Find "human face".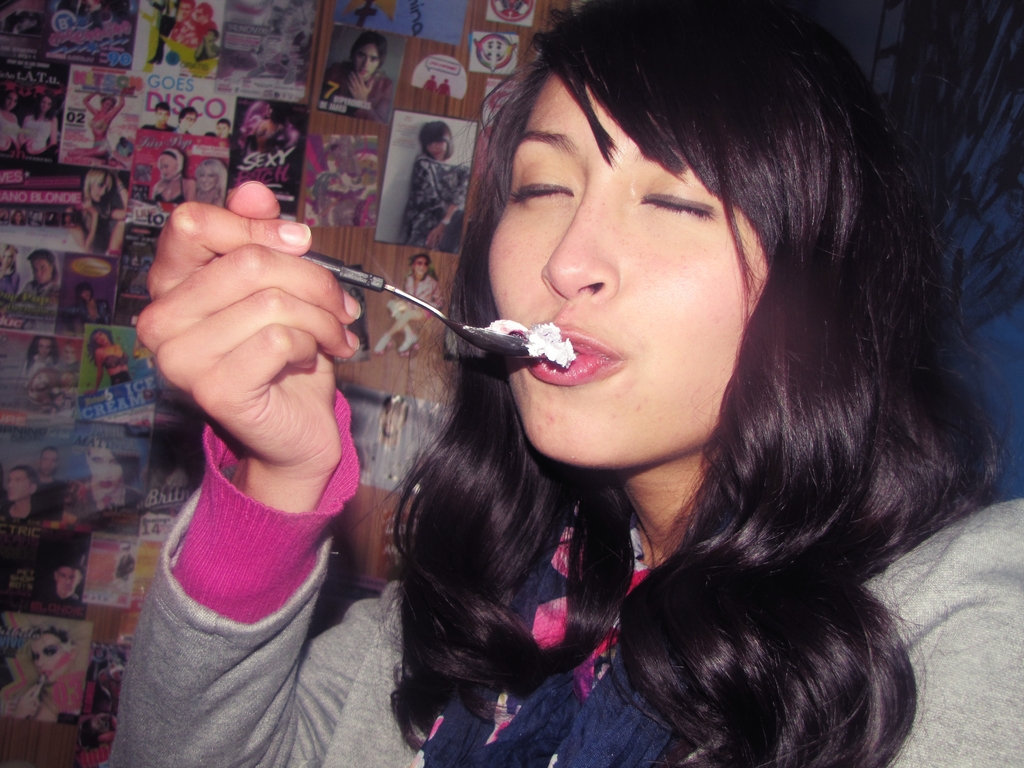
(90,177,108,202).
